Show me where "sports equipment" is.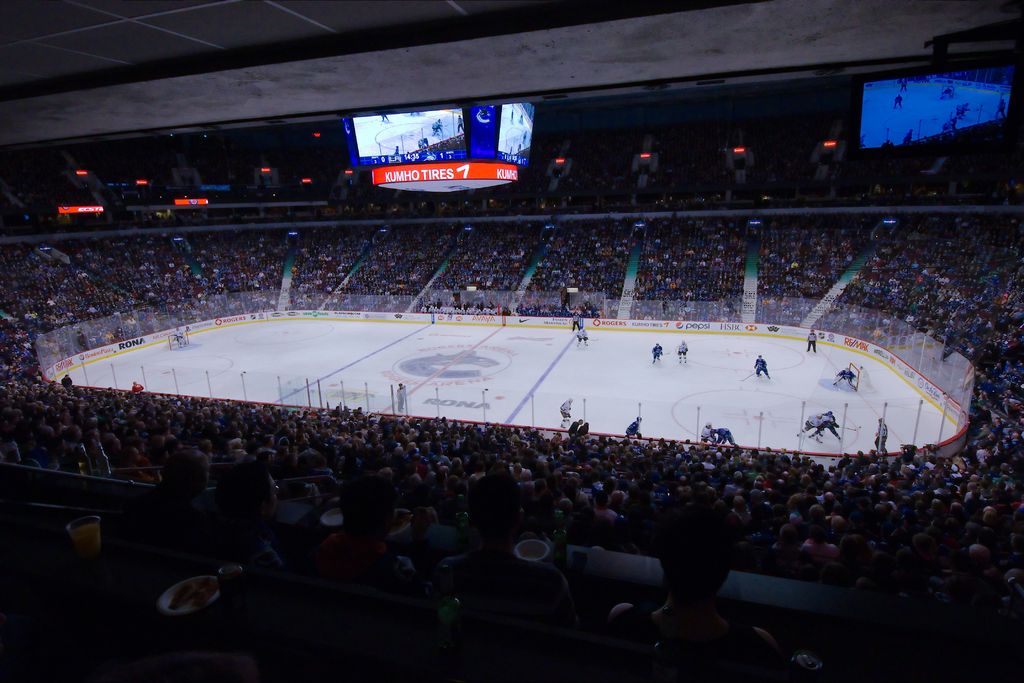
"sports equipment" is at (left=566, top=396, right=577, bottom=404).
